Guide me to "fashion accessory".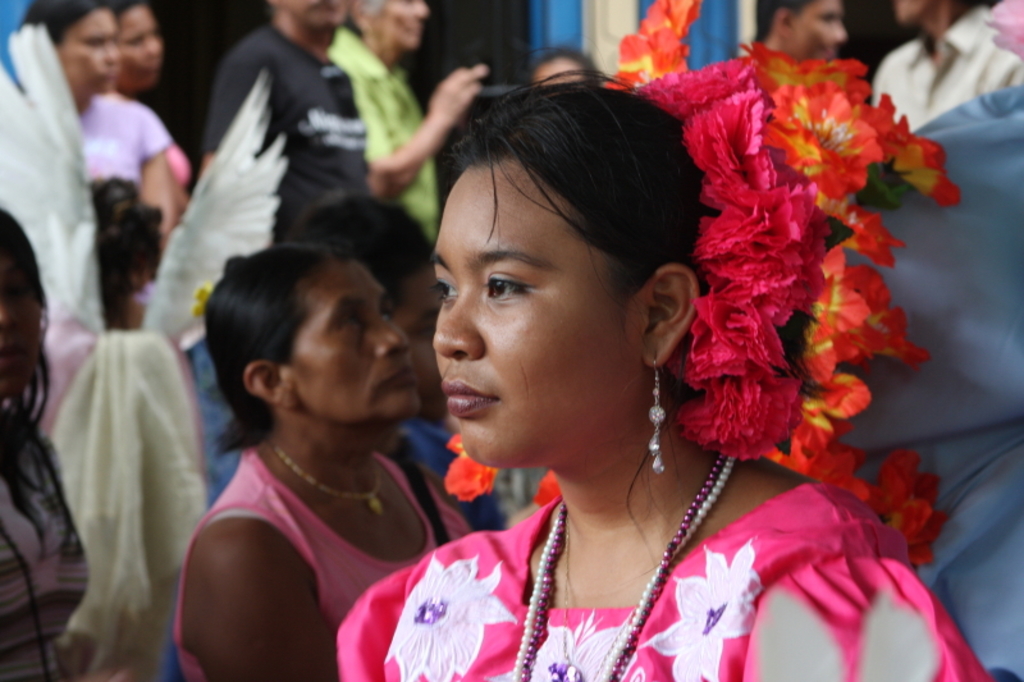
Guidance: x1=513, y1=456, x2=735, y2=681.
